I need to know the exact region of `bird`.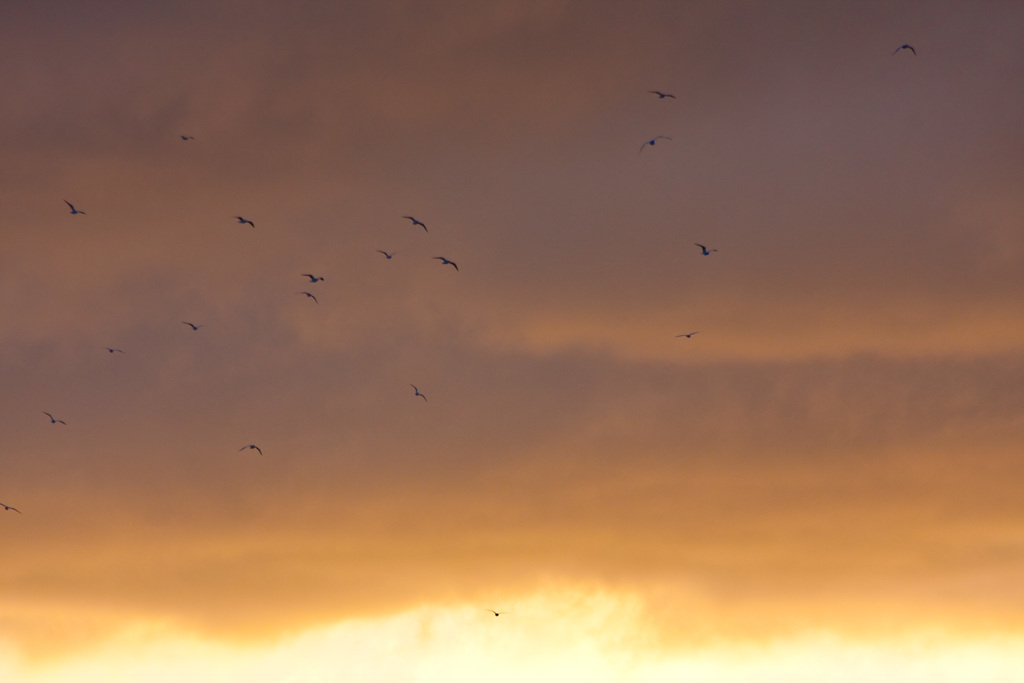
Region: box=[403, 217, 429, 233].
